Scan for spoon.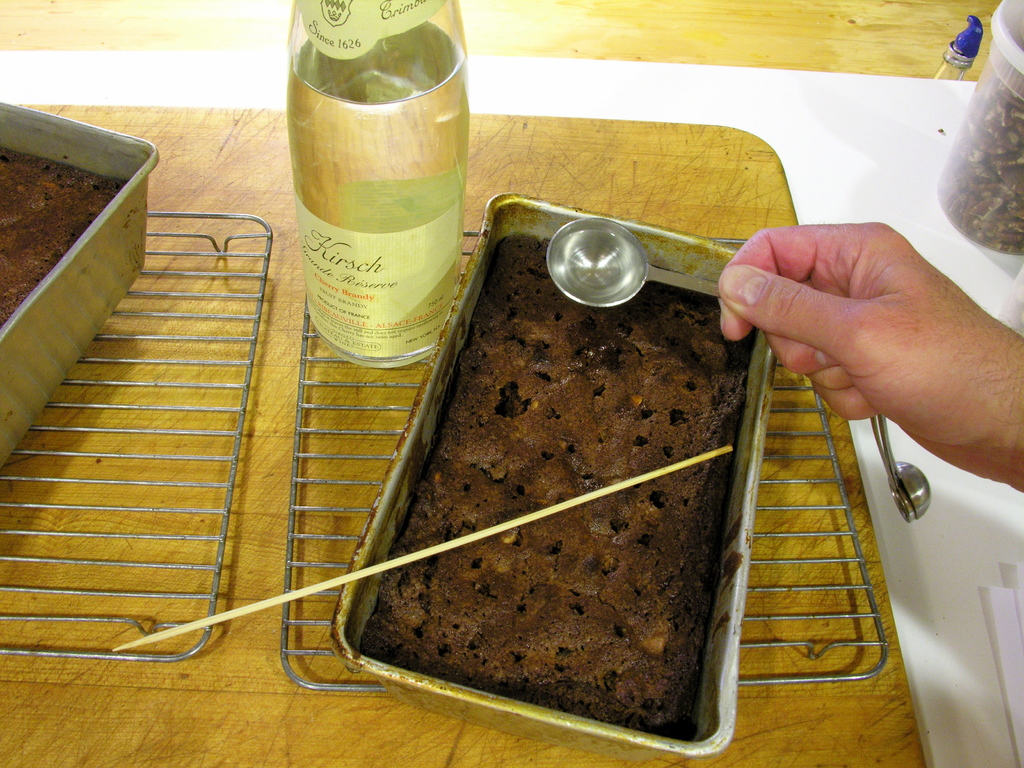
Scan result: pyautogui.locateOnScreen(868, 415, 931, 522).
